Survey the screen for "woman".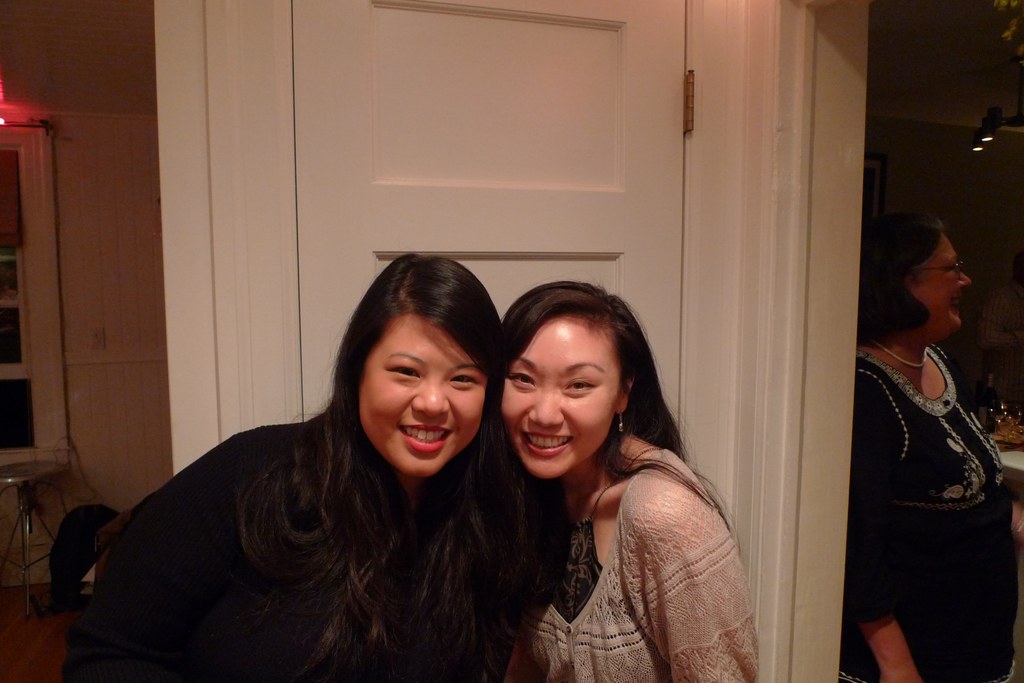
Survey found: rect(471, 270, 764, 674).
